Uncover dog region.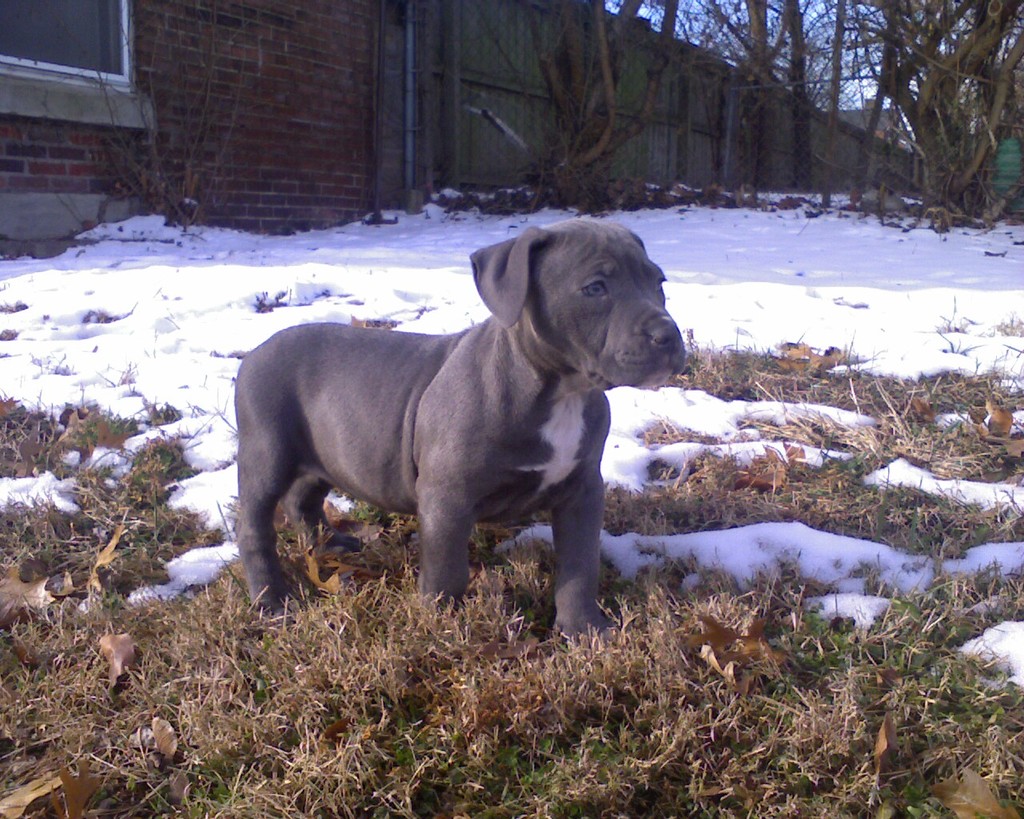
Uncovered: <bbox>230, 219, 690, 647</bbox>.
